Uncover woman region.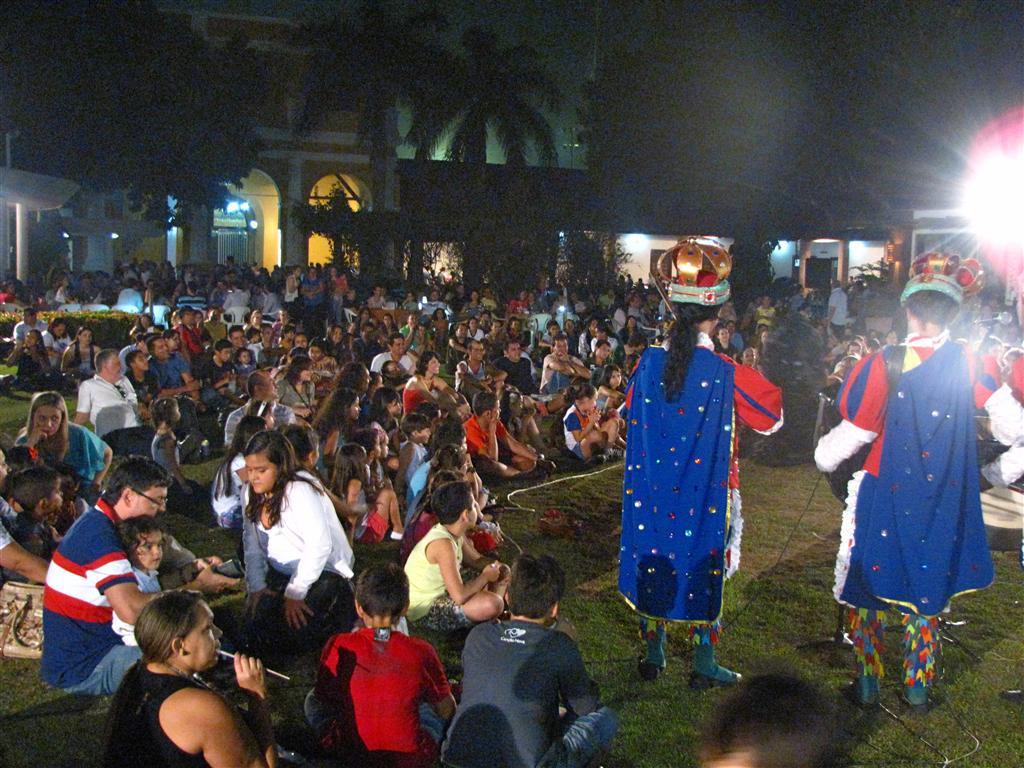
Uncovered: [left=105, top=587, right=283, bottom=767].
